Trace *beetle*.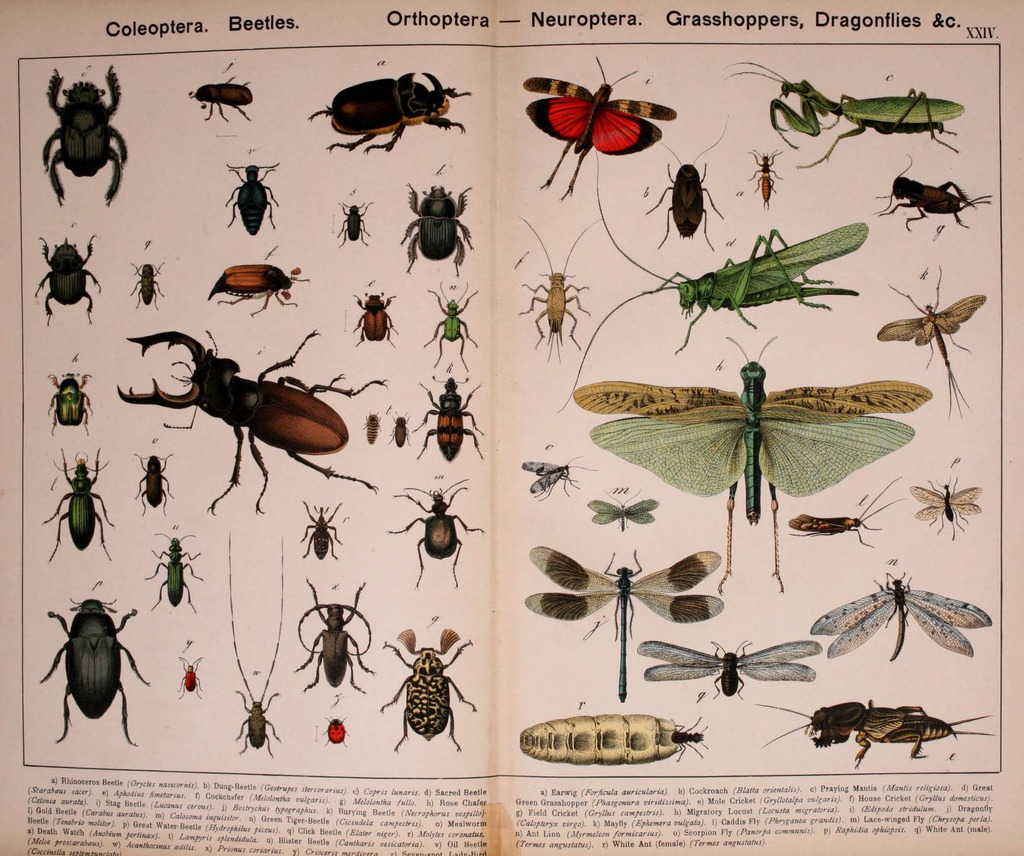
Traced to box(516, 219, 608, 355).
